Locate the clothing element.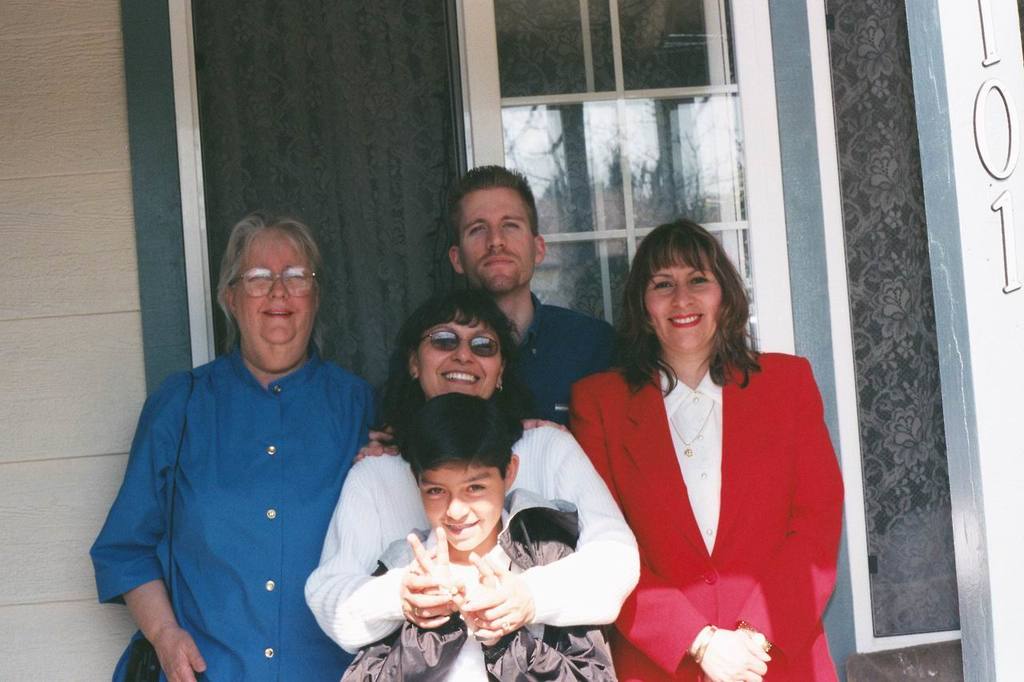
Element bbox: x1=291 y1=474 x2=630 y2=668.
